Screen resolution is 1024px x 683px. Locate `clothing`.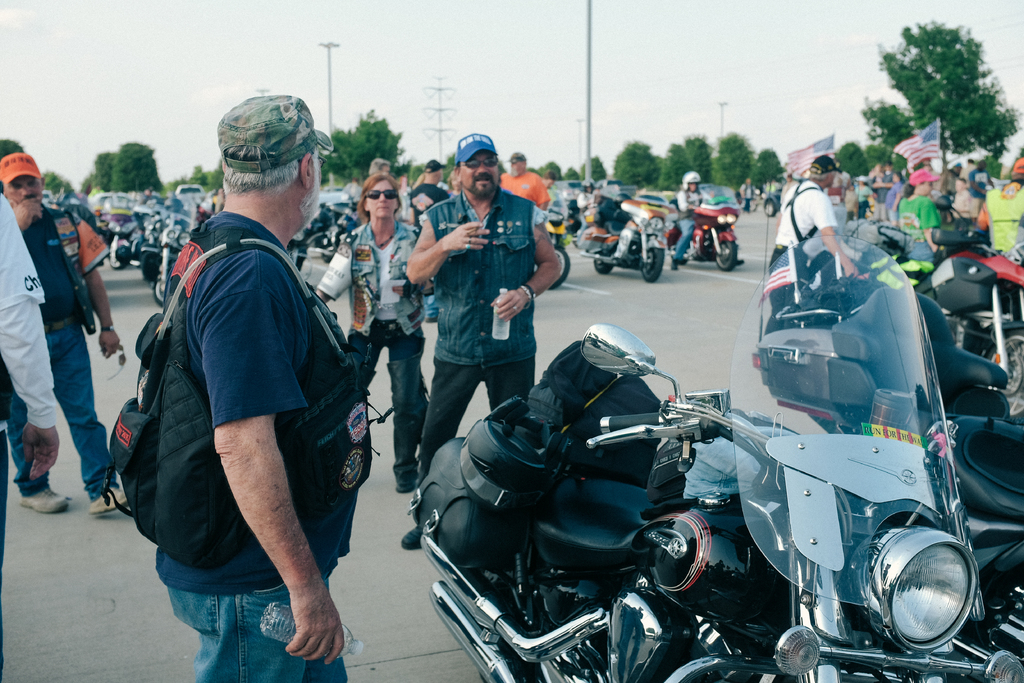
[675, 217, 695, 261].
